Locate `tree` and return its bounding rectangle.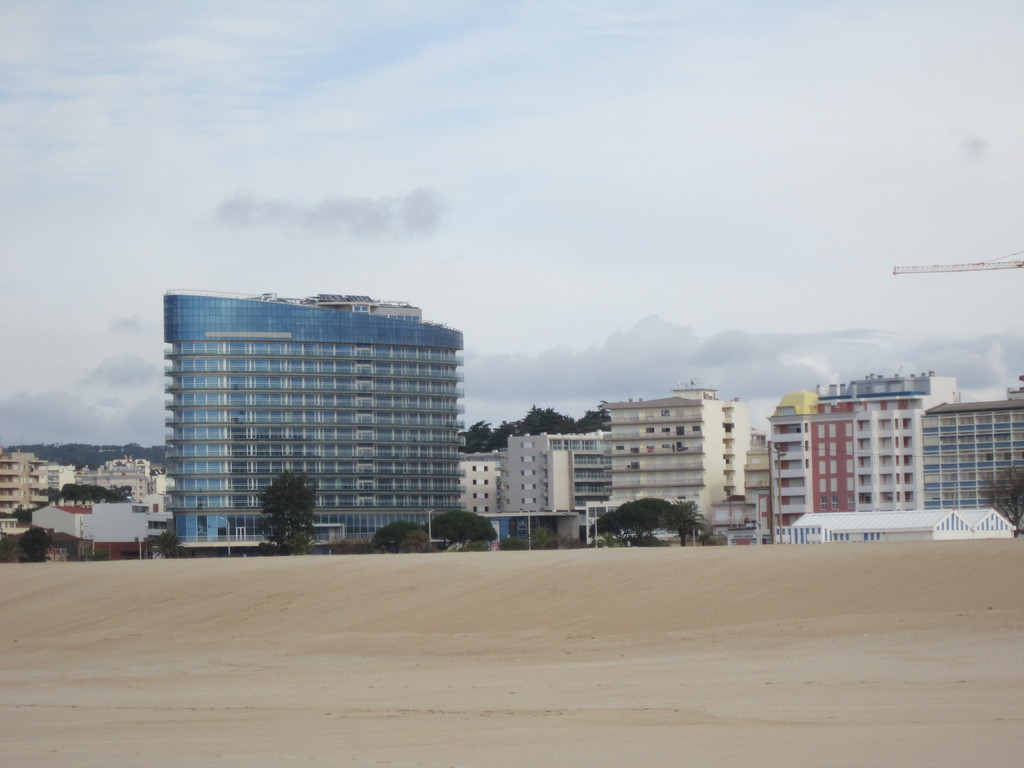
detection(17, 522, 56, 563).
